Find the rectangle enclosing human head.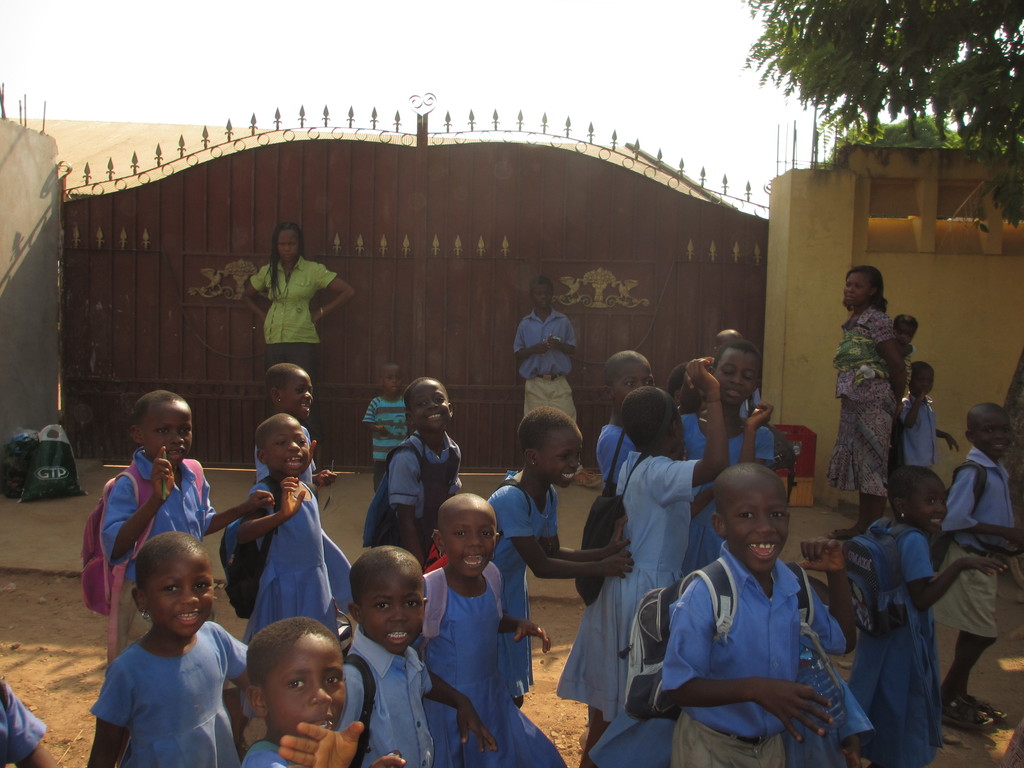
<region>129, 390, 197, 467</region>.
